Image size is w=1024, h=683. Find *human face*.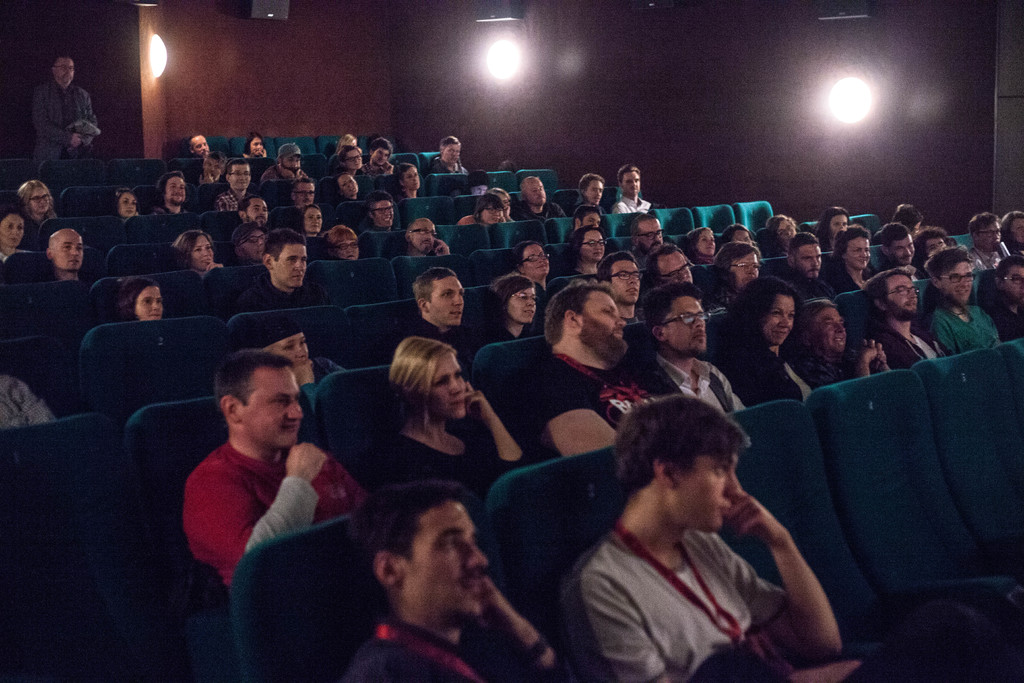
rect(247, 361, 303, 444).
